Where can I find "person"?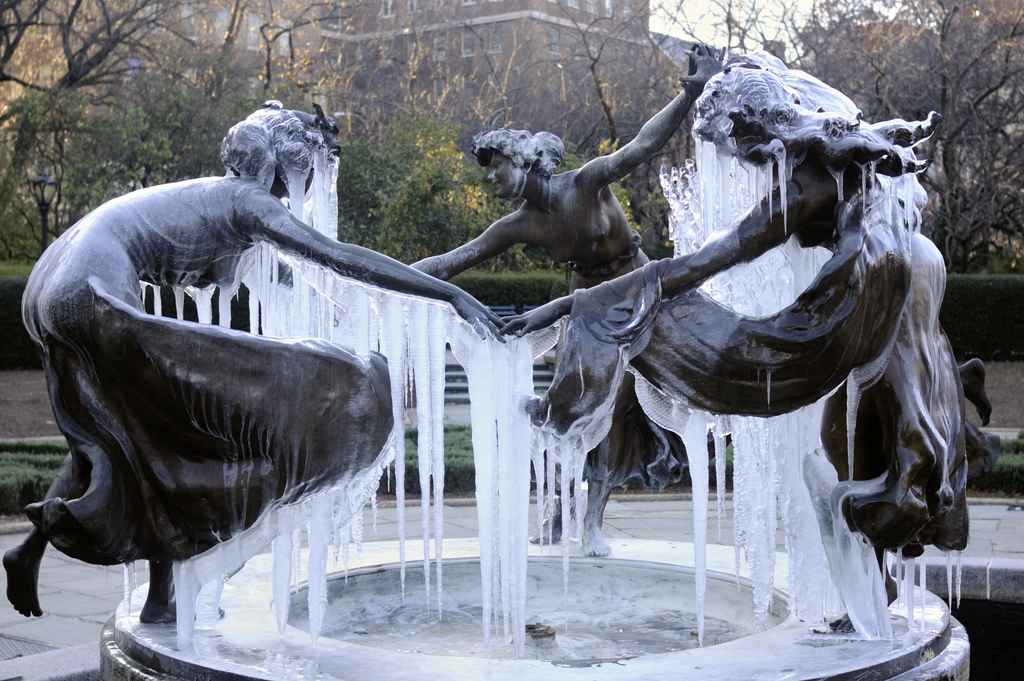
You can find it at <box>408,40,719,561</box>.
